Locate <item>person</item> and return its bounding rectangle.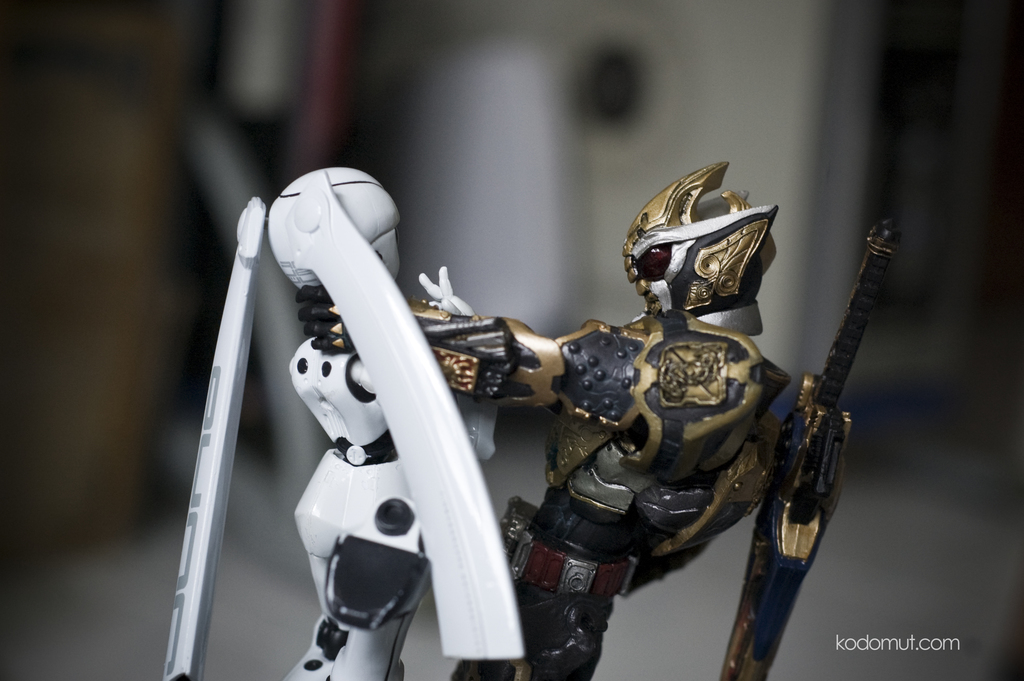
[left=300, top=161, right=849, bottom=679].
